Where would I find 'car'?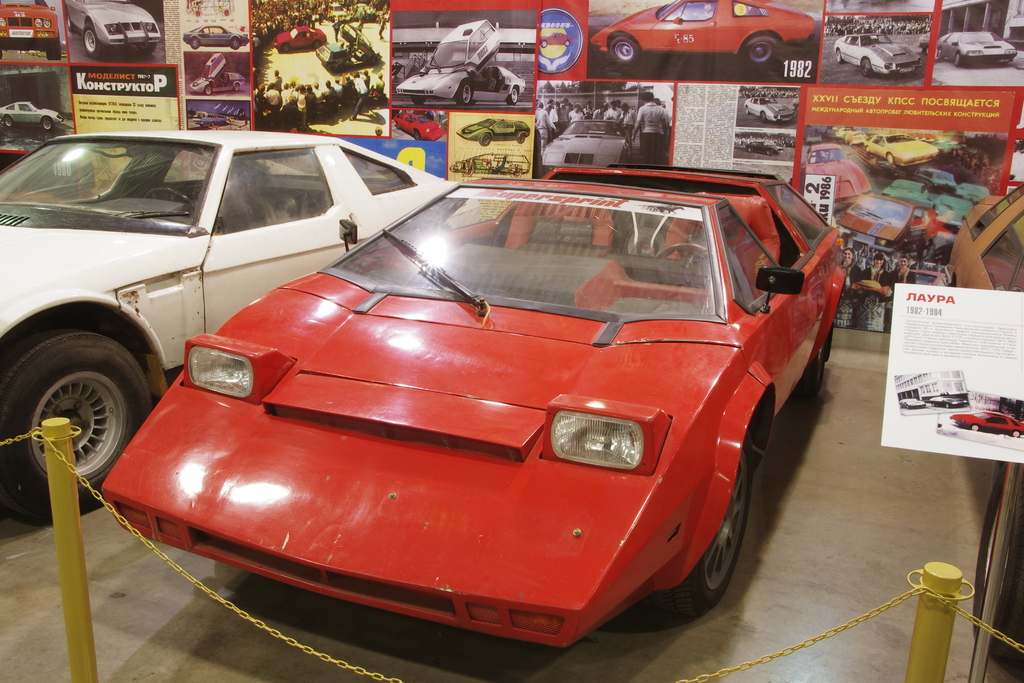
At 740/94/792/123.
